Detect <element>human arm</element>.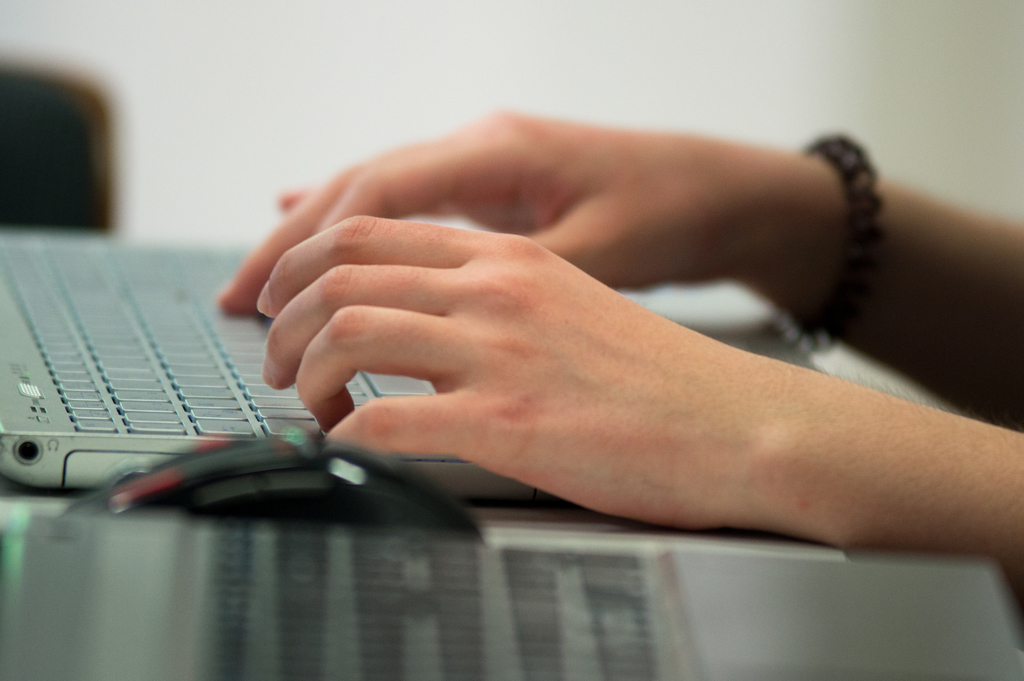
Detected at (left=210, top=103, right=1023, bottom=433).
